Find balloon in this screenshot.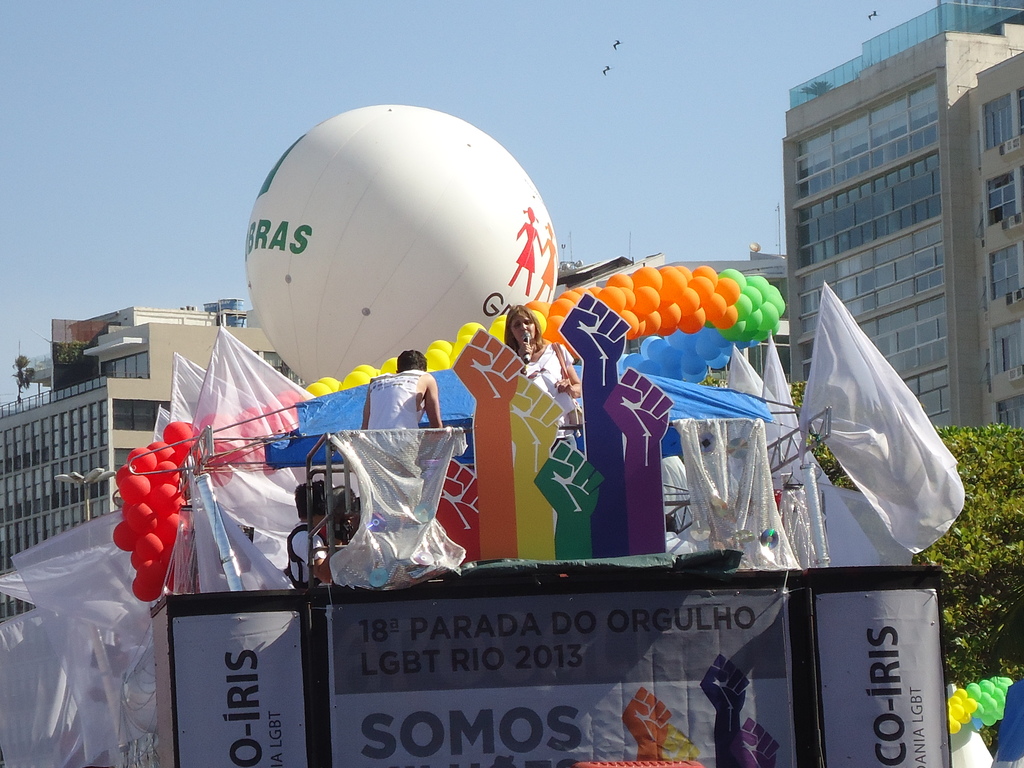
The bounding box for balloon is Rect(541, 314, 564, 340).
